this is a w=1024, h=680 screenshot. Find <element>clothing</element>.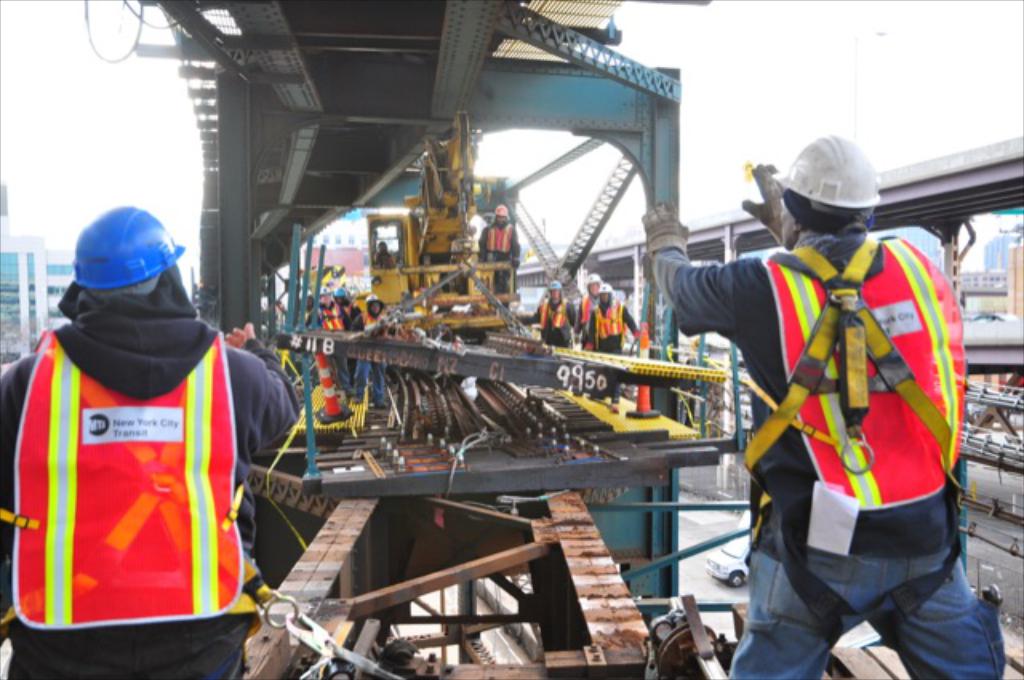
Bounding box: x1=0 y1=230 x2=278 y2=669.
